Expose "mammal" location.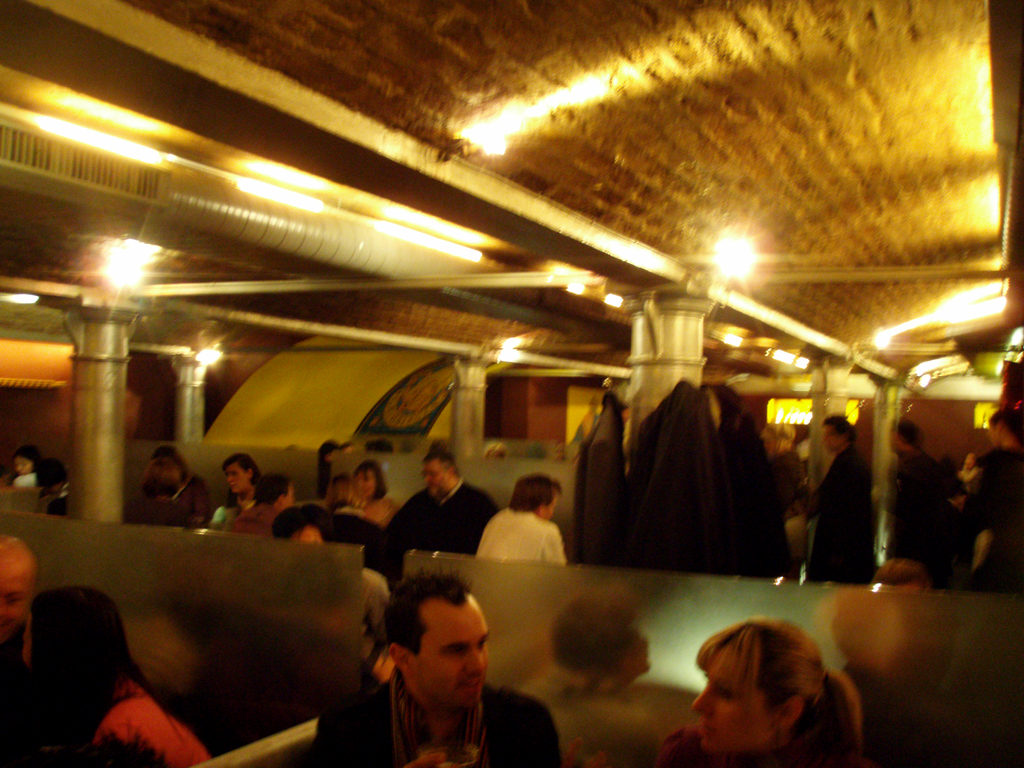
Exposed at (x1=234, y1=474, x2=299, y2=536).
